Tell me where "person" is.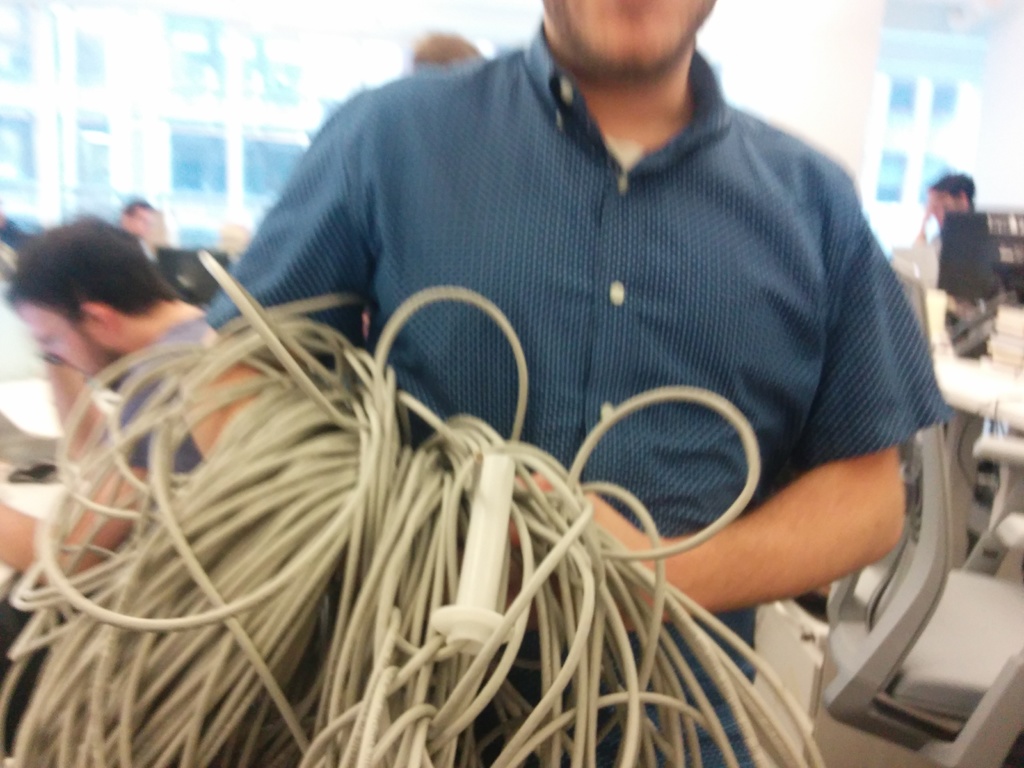
"person" is at [0,218,235,600].
